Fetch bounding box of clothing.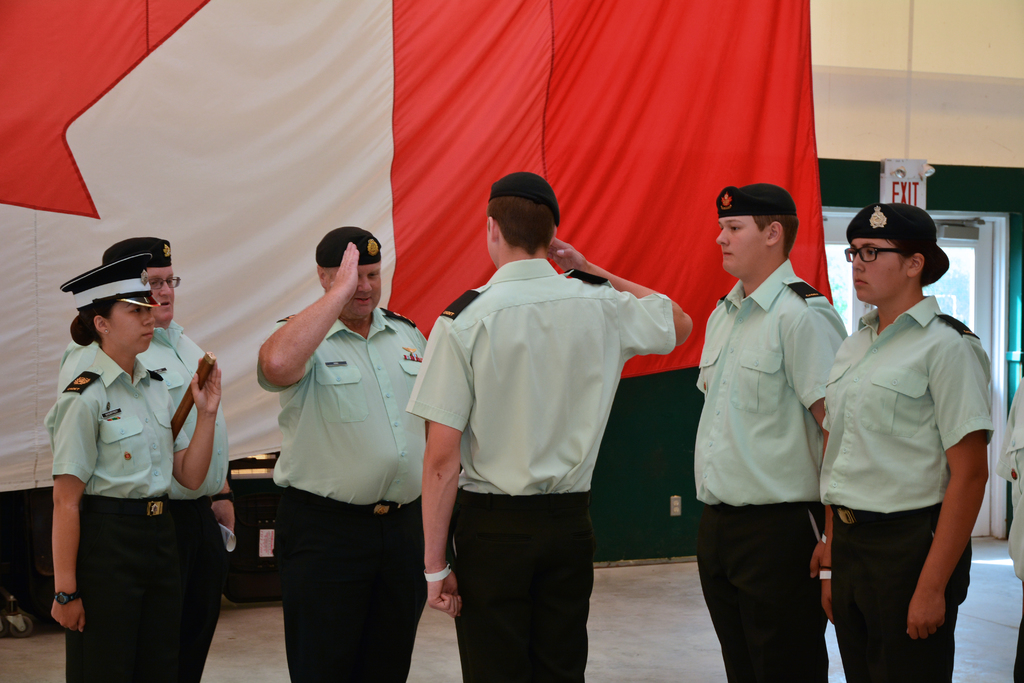
Bbox: <box>692,262,847,682</box>.
